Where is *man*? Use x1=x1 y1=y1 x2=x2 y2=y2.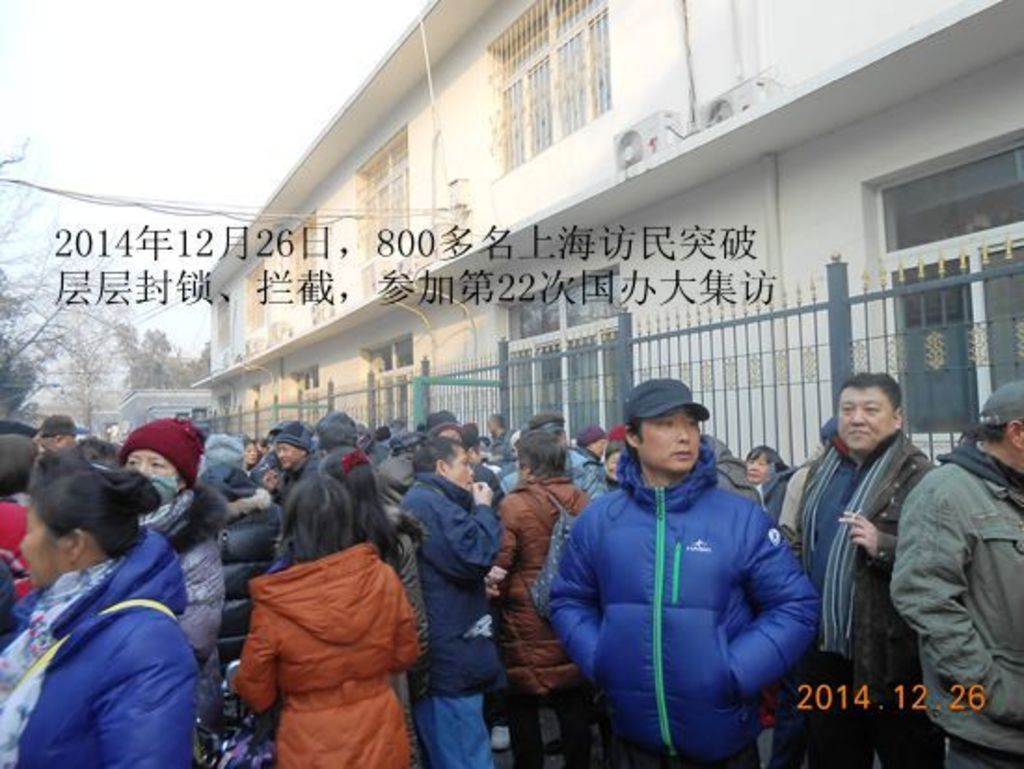
x1=896 y1=382 x2=1022 y2=767.
